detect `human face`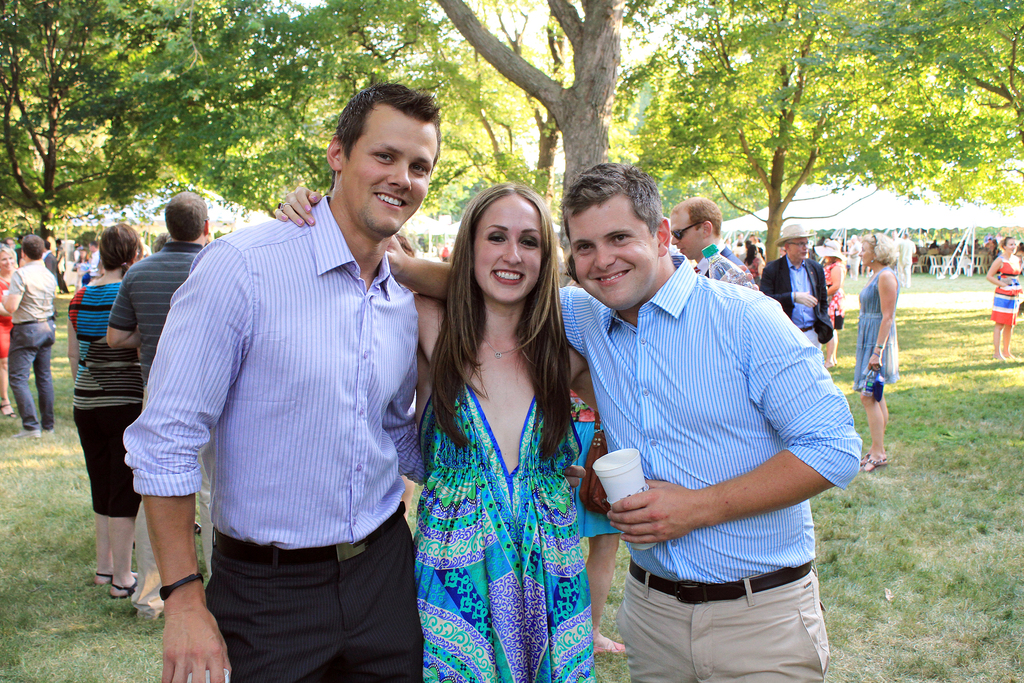
[671,215,707,257]
